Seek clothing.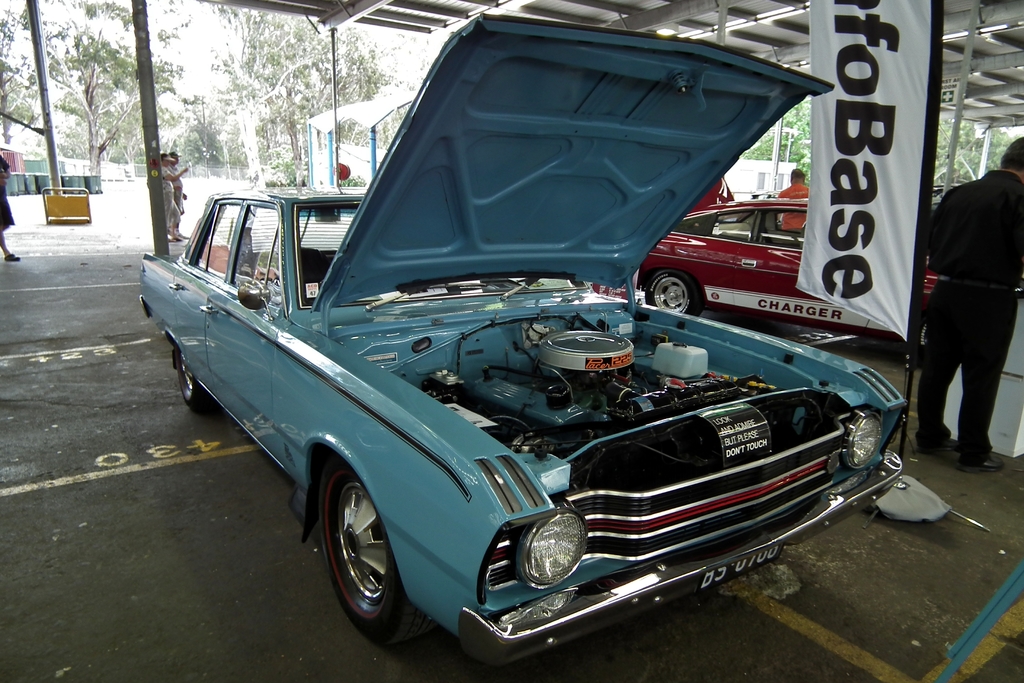
932:166:1023:450.
